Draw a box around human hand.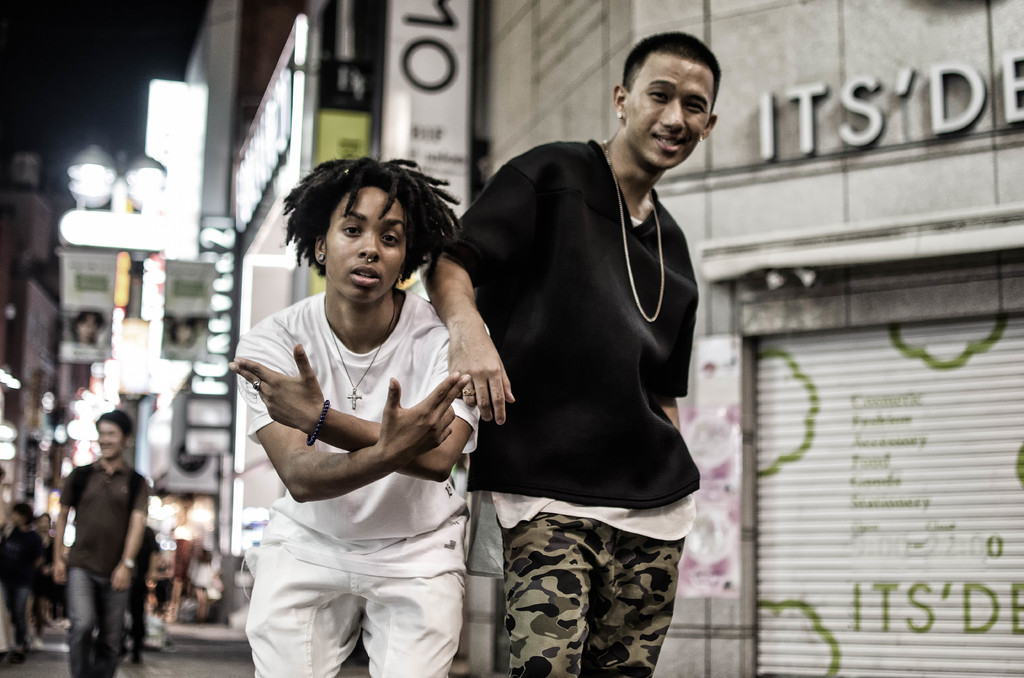
pyautogui.locateOnScreen(51, 558, 72, 588).
